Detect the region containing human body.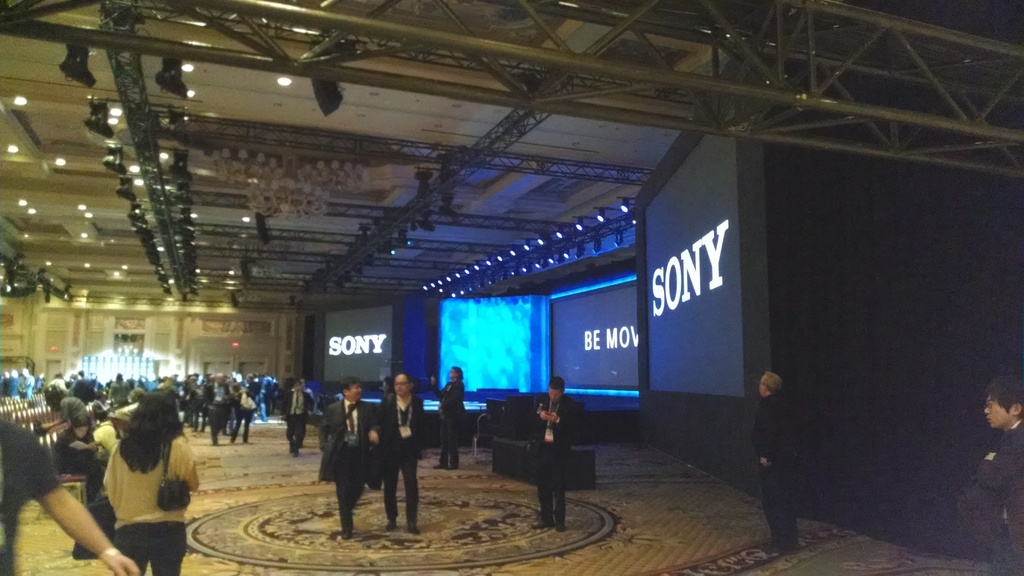
[104,429,196,575].
